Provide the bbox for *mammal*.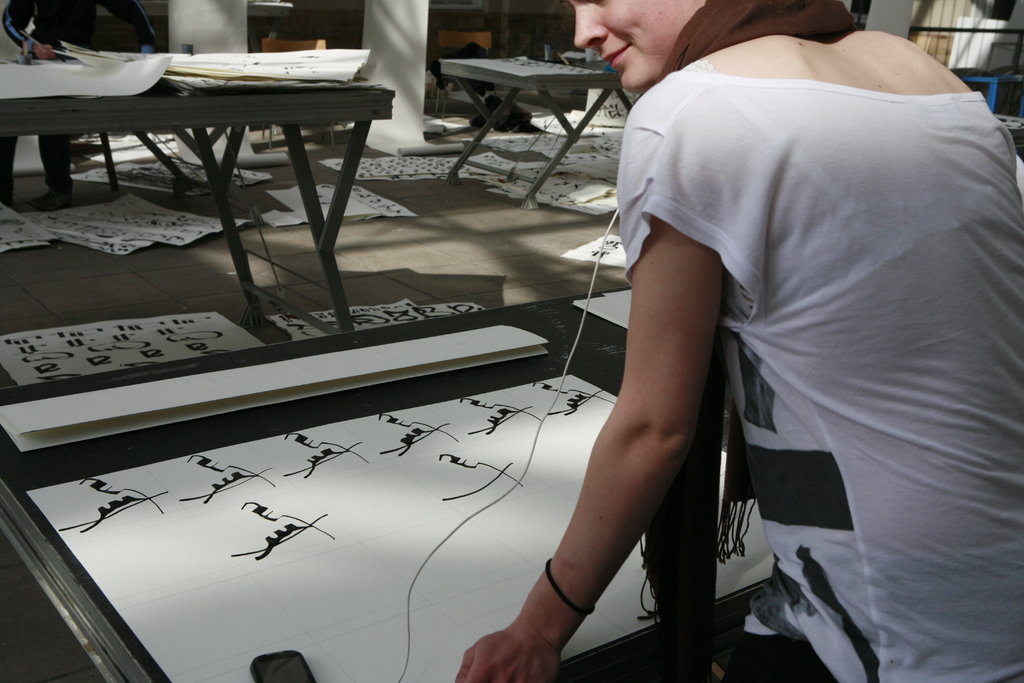
{"left": 0, "top": 0, "right": 163, "bottom": 207}.
